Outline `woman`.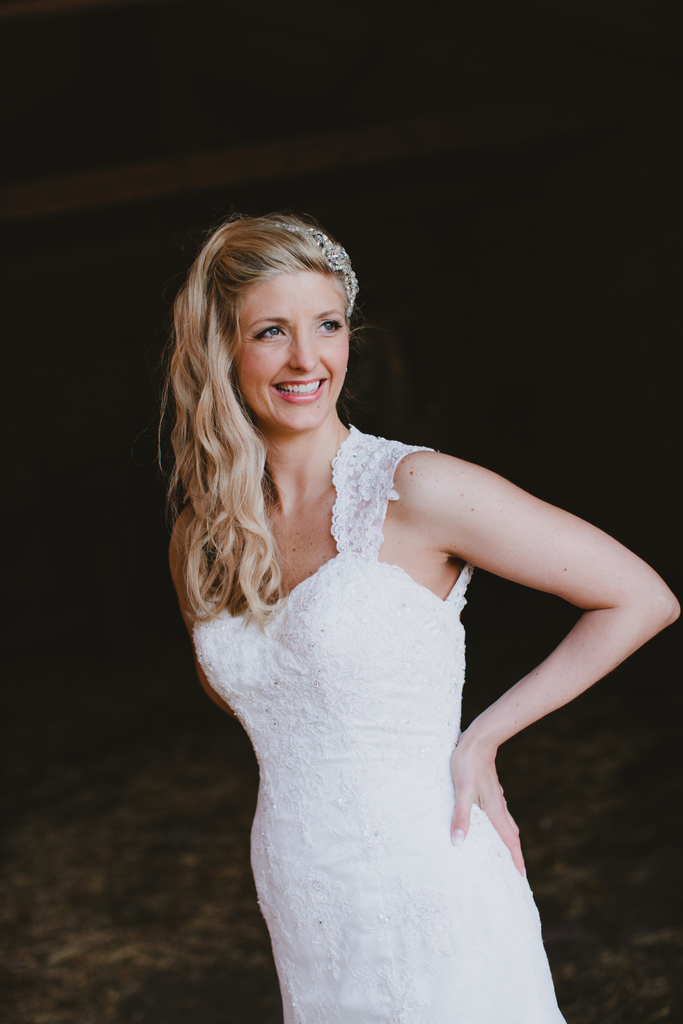
Outline: <region>149, 216, 643, 1023</region>.
